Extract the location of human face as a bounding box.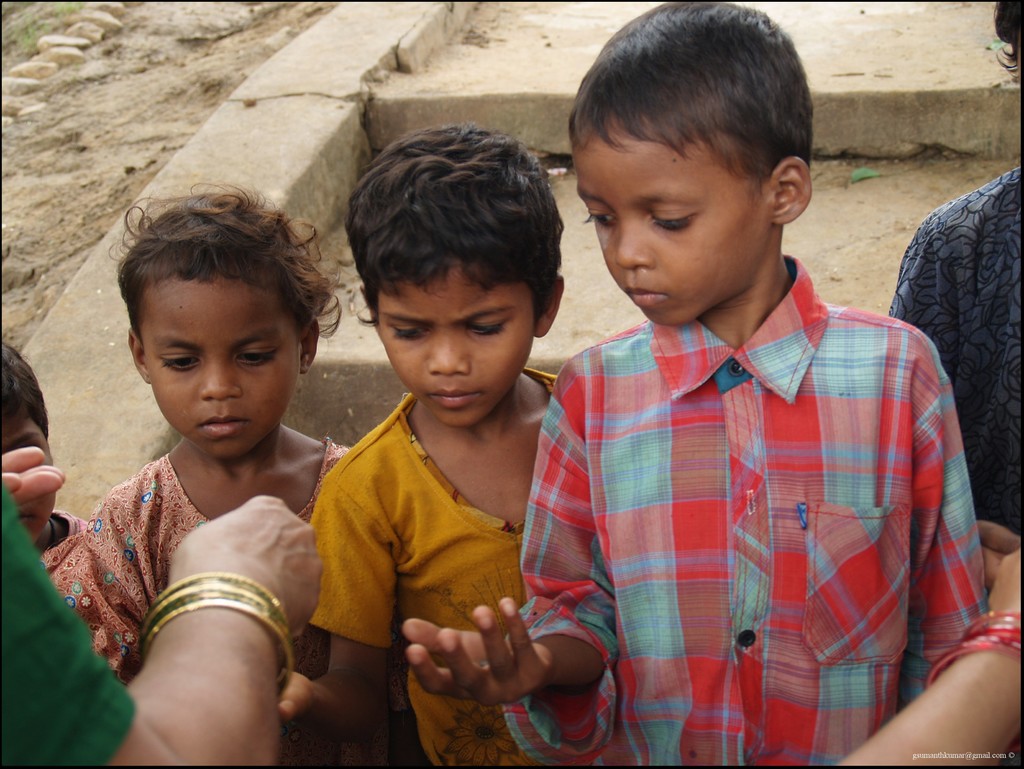
372:261:536:423.
